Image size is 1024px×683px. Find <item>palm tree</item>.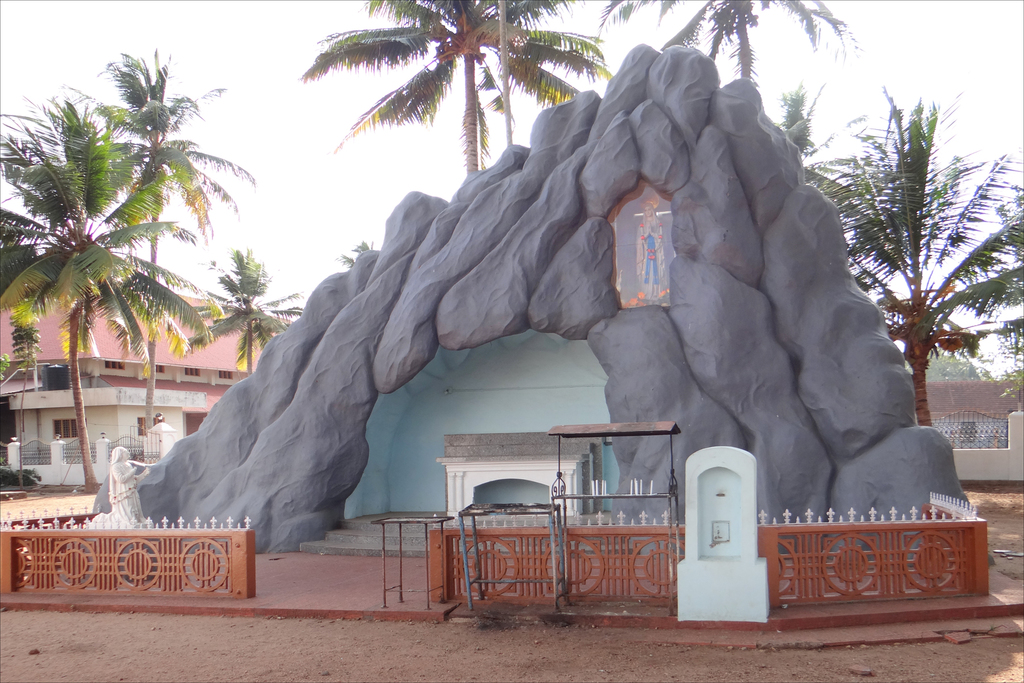
box(291, 0, 616, 179).
